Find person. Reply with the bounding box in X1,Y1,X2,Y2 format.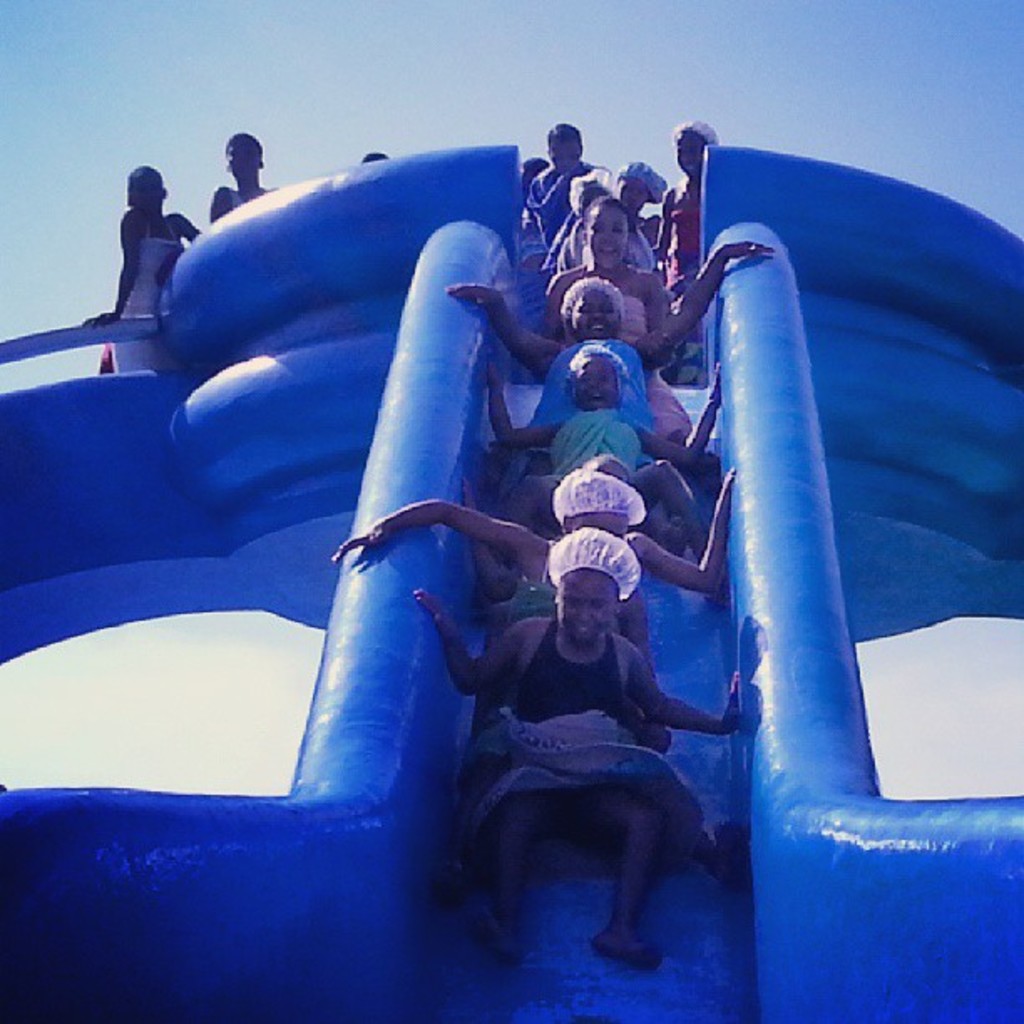
405,519,689,972.
